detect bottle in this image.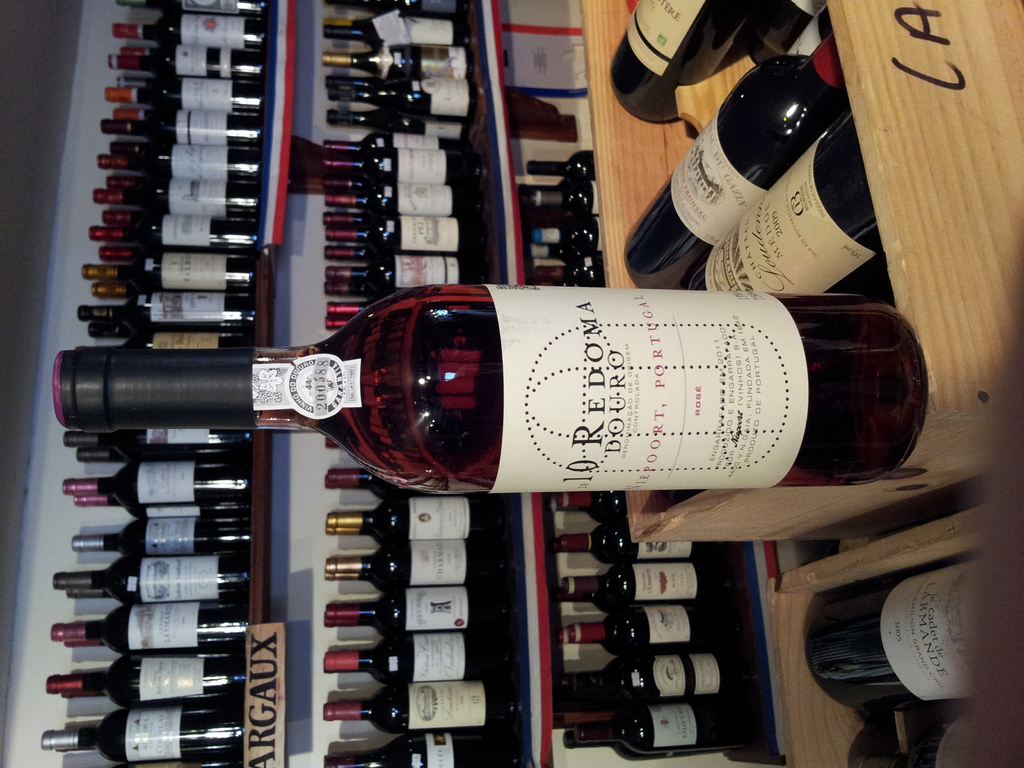
Detection: 44/700/246/767.
